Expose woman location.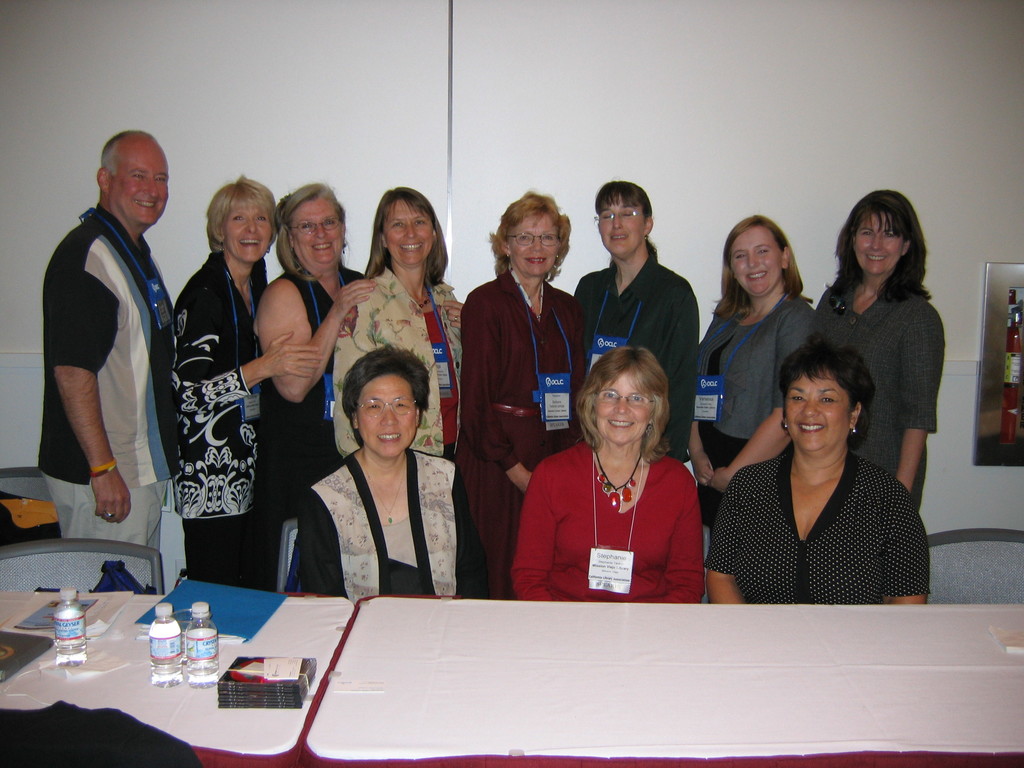
Exposed at box(173, 180, 332, 590).
